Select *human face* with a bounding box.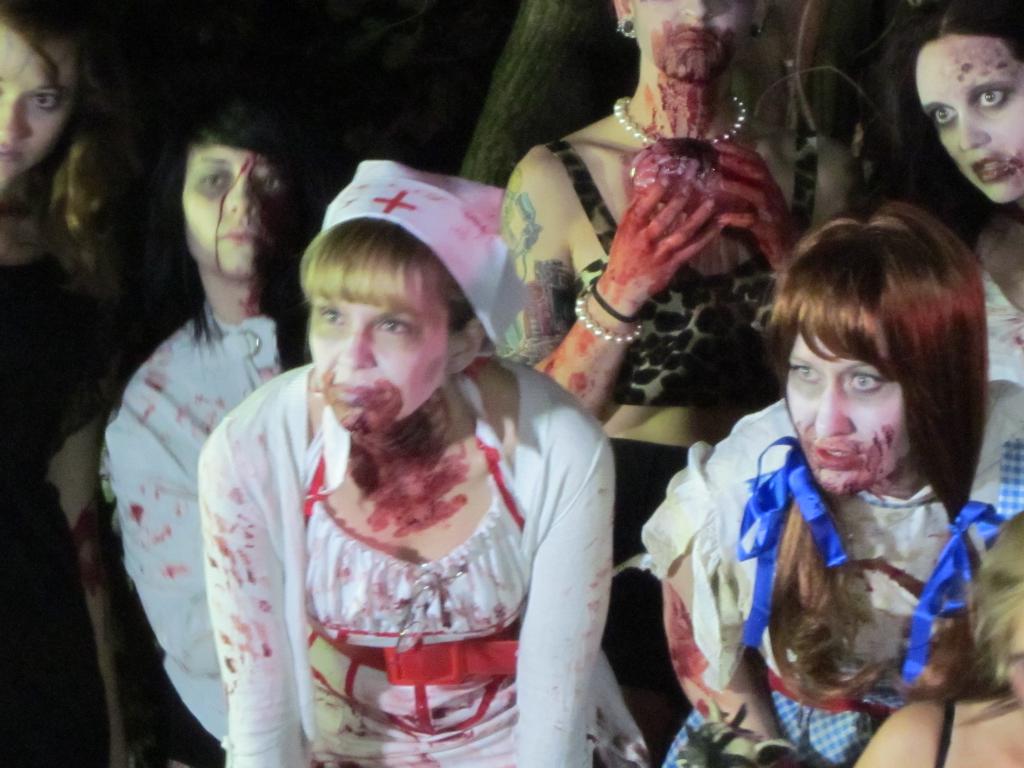
[x1=0, y1=32, x2=72, y2=183].
